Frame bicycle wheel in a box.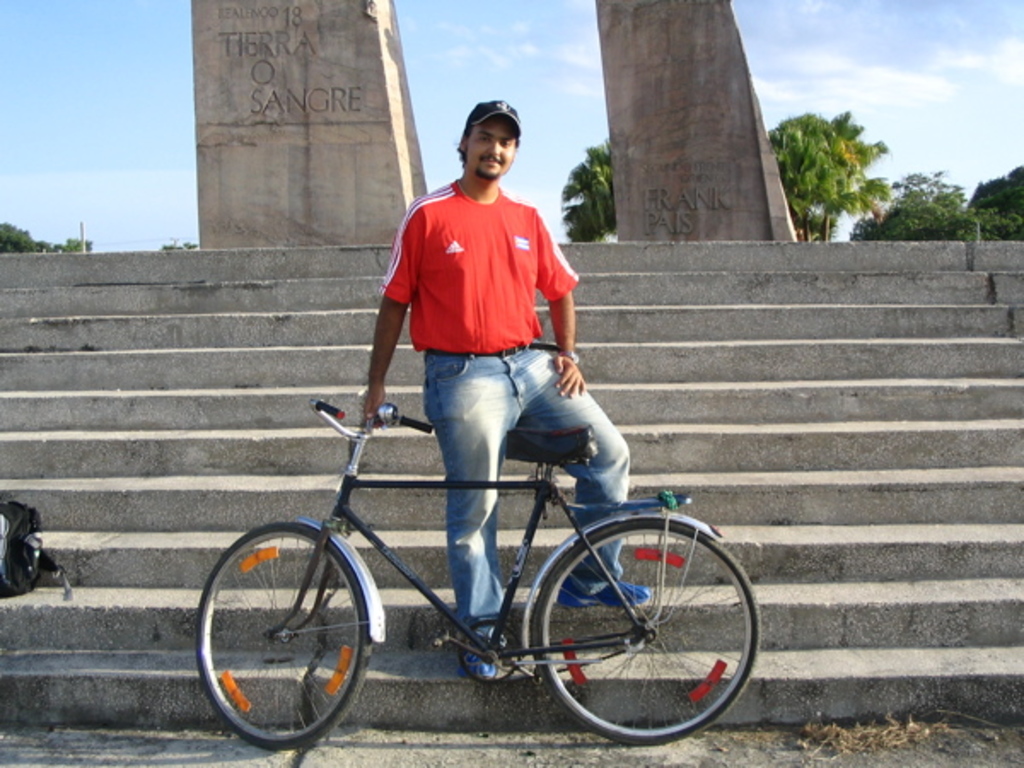
509,512,751,748.
